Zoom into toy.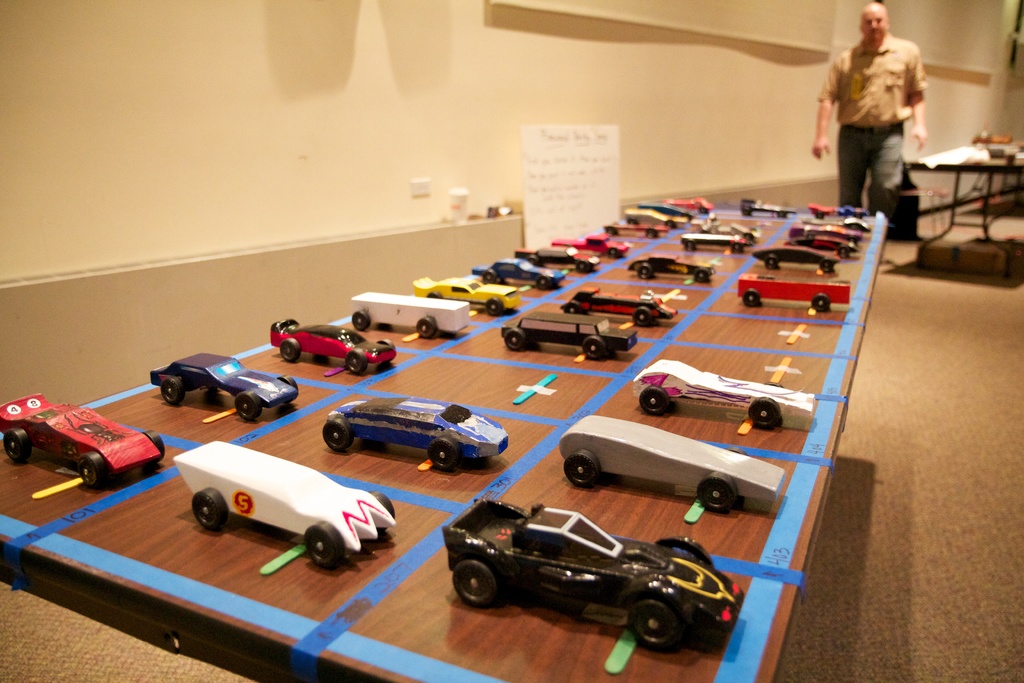
Zoom target: {"x1": 321, "y1": 399, "x2": 511, "y2": 468}.
